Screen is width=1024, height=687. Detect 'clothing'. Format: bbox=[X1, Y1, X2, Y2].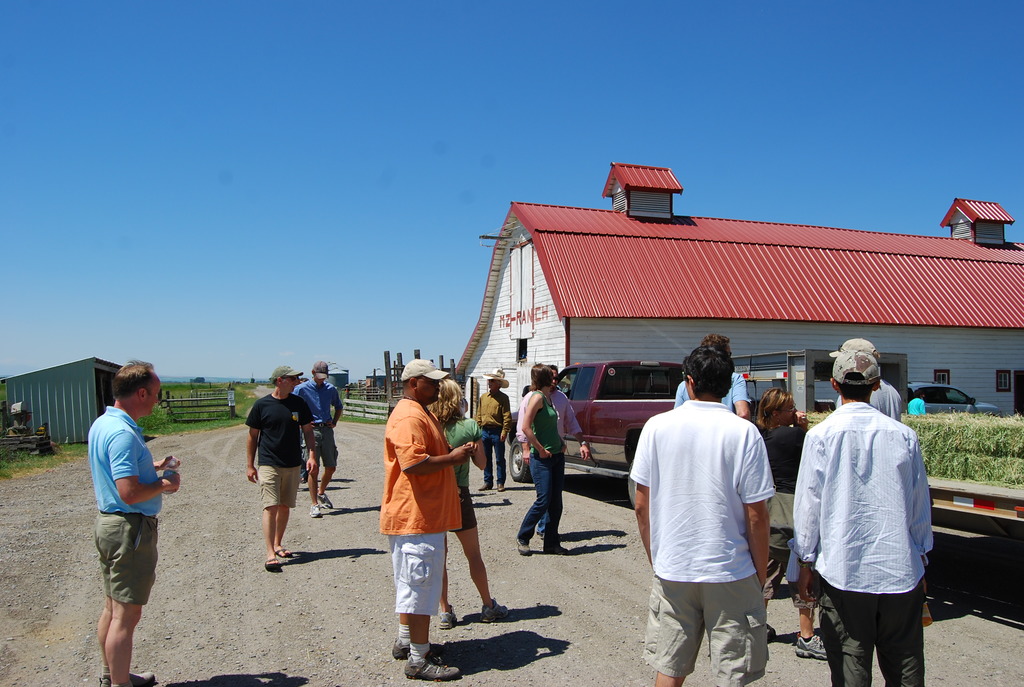
bbox=[378, 397, 461, 613].
